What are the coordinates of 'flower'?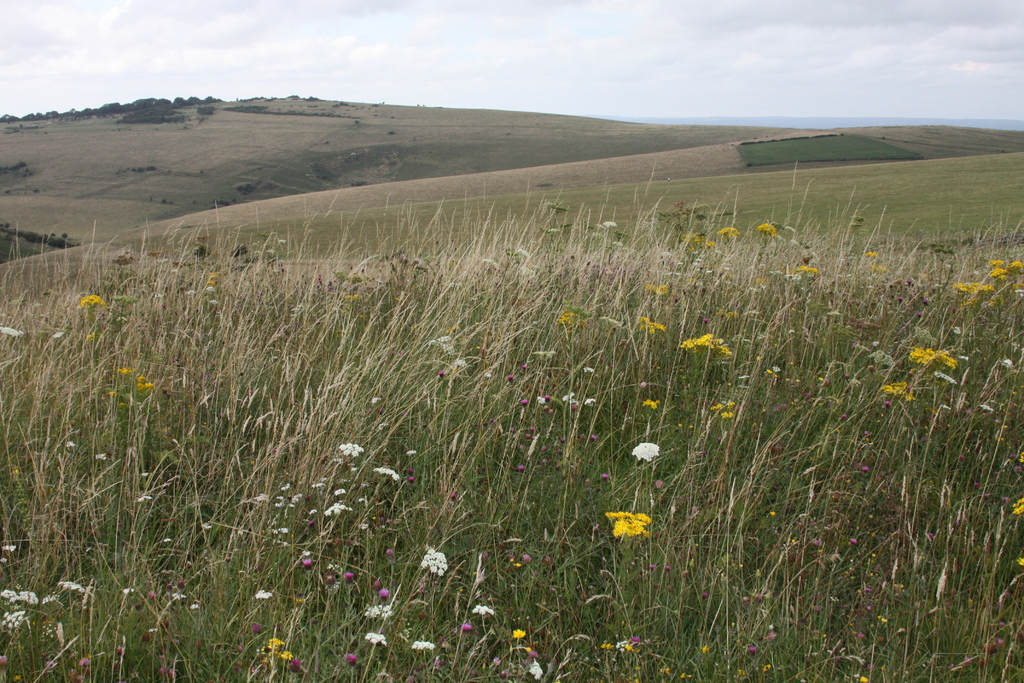
<bbox>412, 636, 434, 654</bbox>.
